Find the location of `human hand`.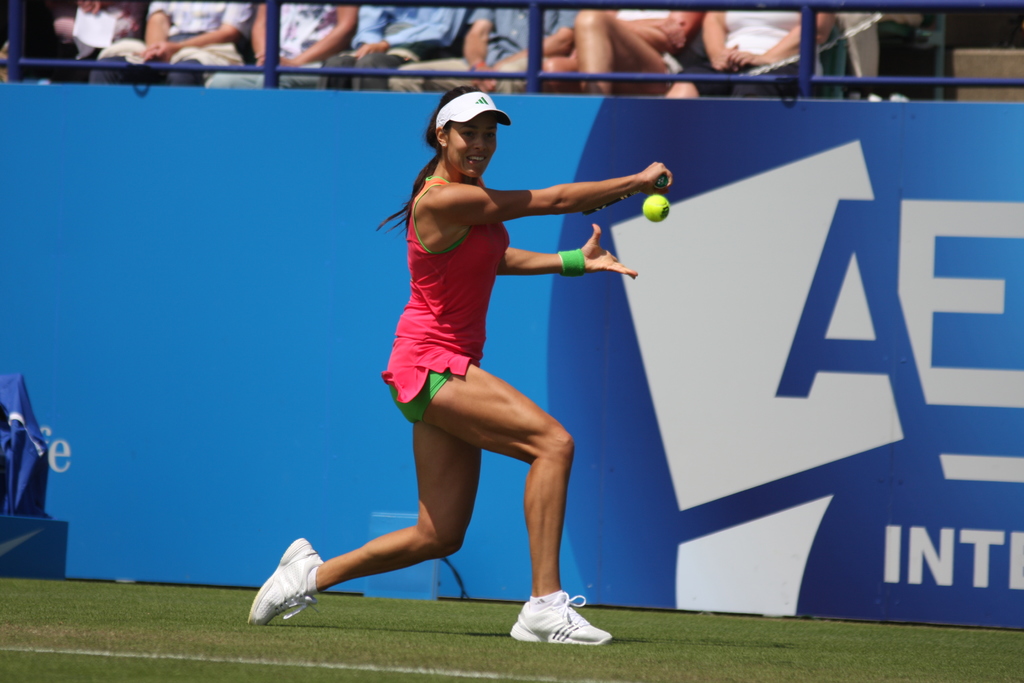
Location: bbox=[724, 51, 768, 74].
